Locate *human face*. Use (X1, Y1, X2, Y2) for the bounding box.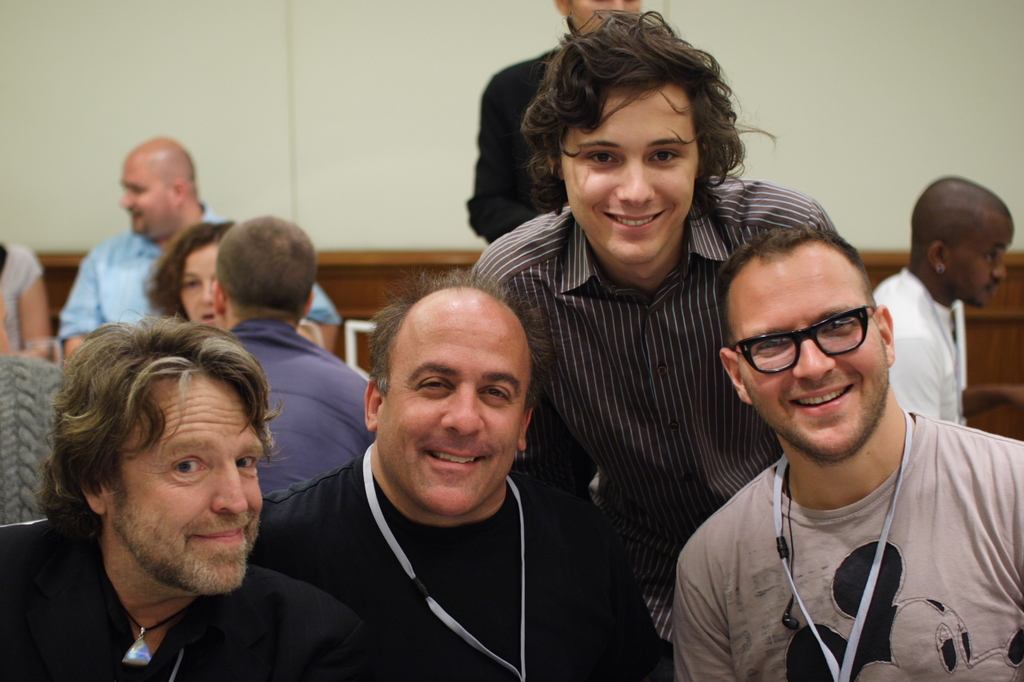
(951, 216, 1014, 304).
